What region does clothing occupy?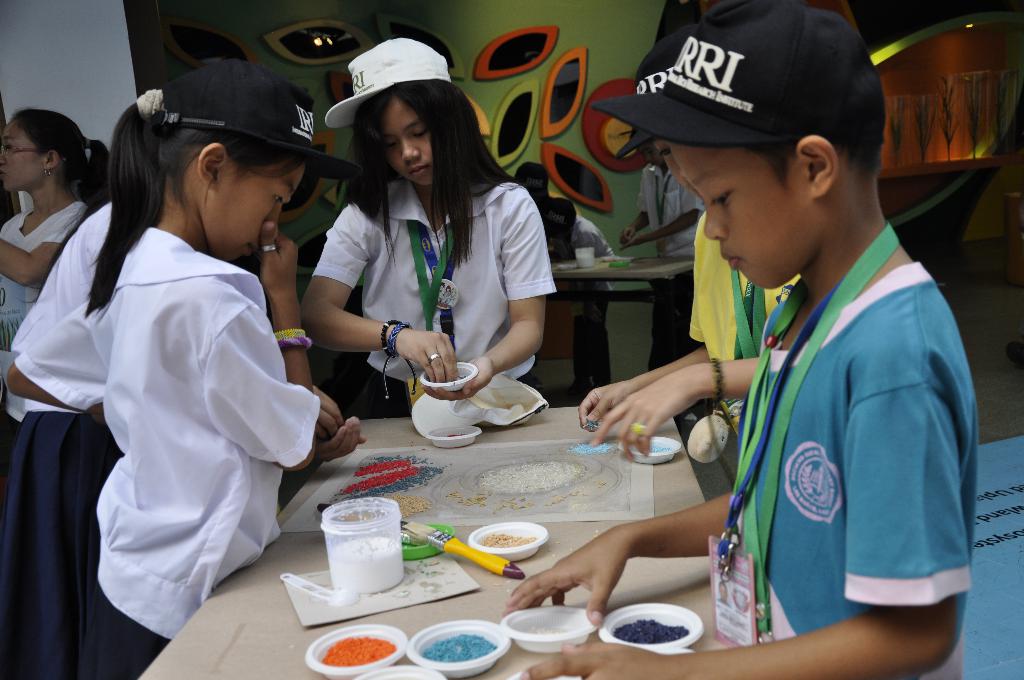
[left=2, top=207, right=83, bottom=441].
